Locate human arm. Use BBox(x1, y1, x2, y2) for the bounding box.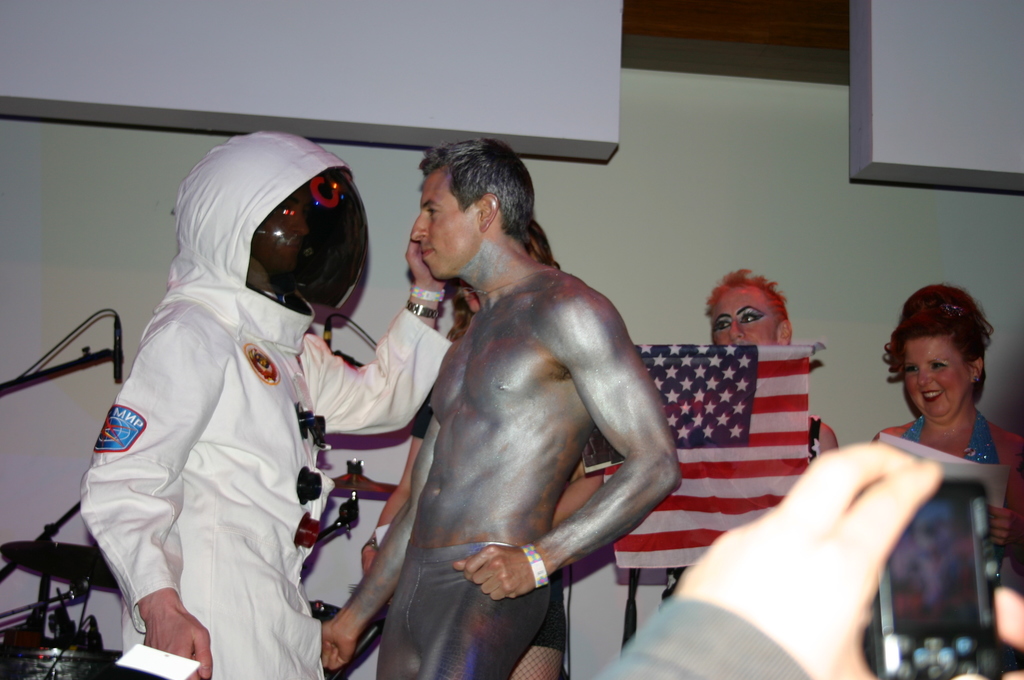
BBox(289, 236, 454, 437).
